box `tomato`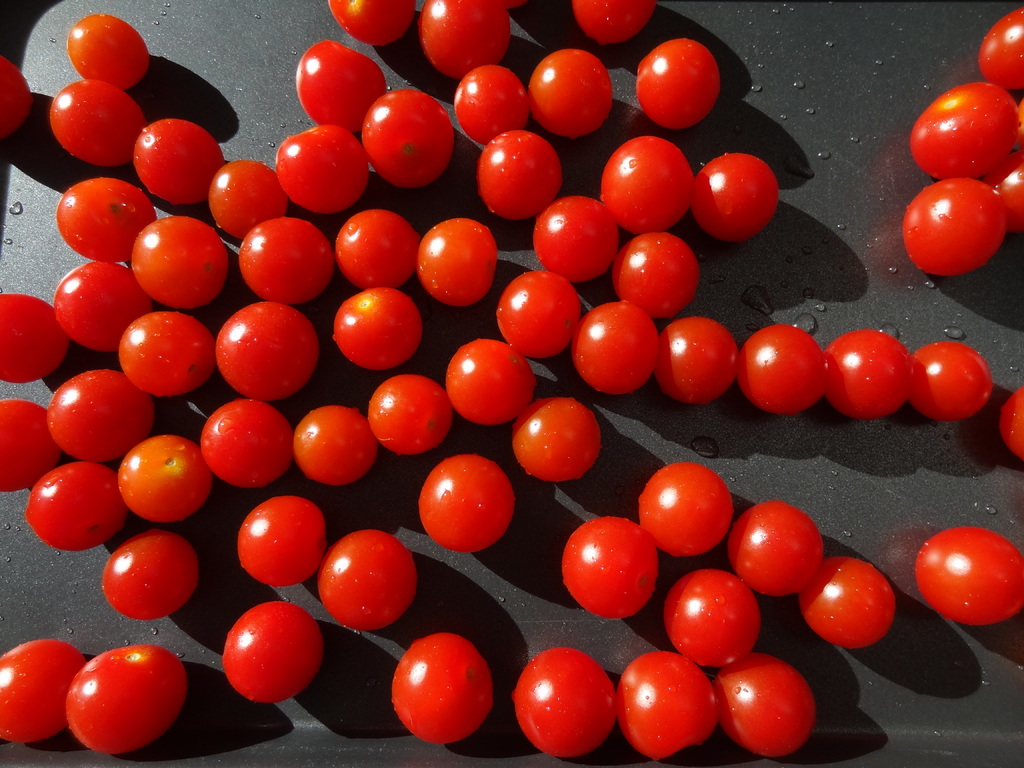
select_region(202, 394, 297, 493)
